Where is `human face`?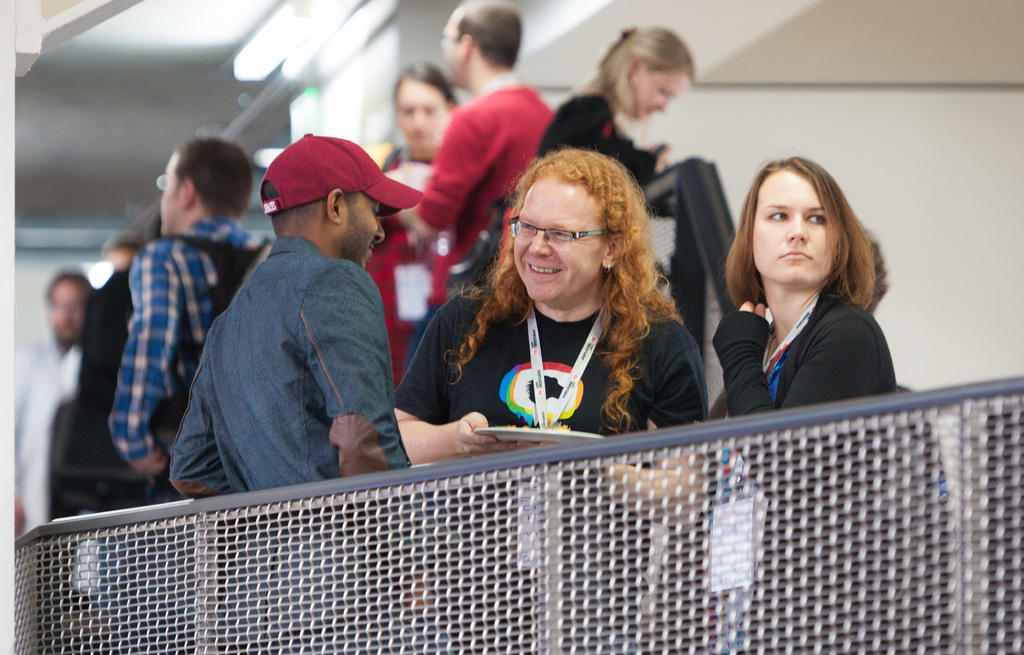
x1=348, y1=196, x2=385, y2=269.
